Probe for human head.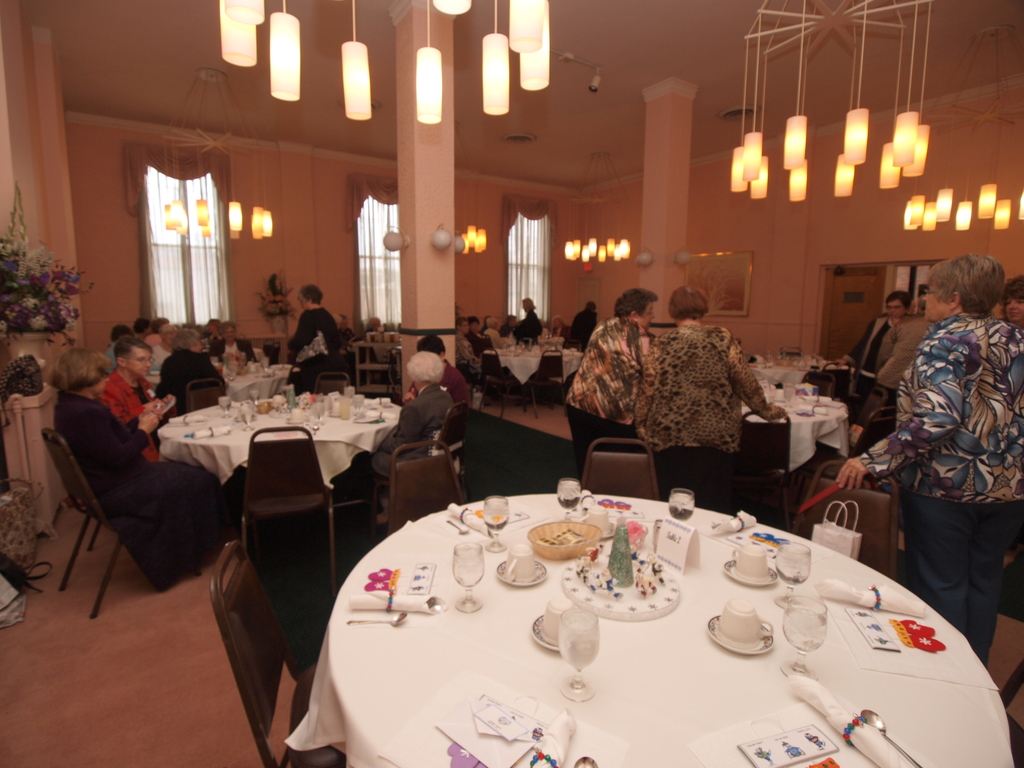
Probe result: [x1=51, y1=349, x2=111, y2=392].
